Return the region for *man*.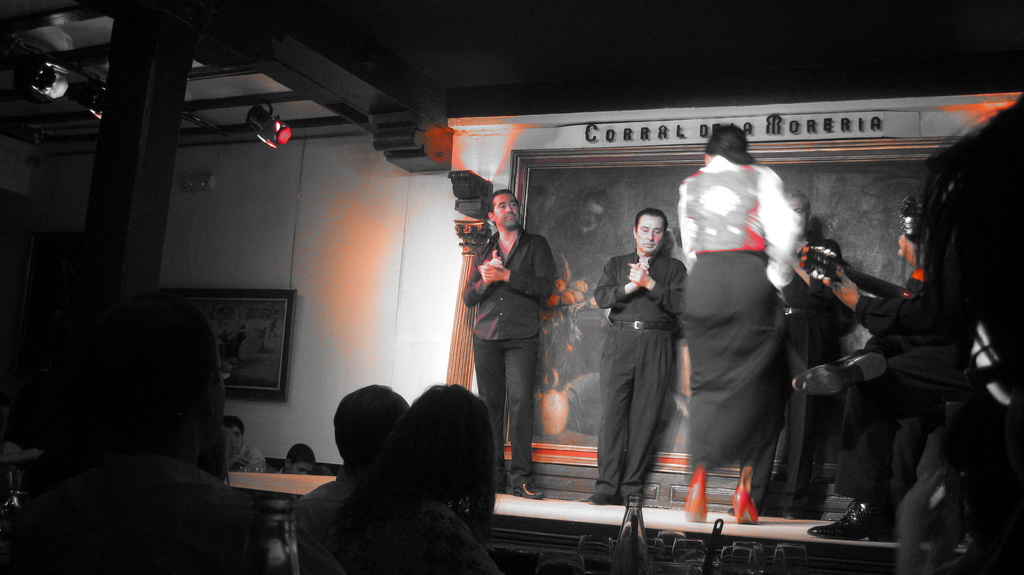
[x1=225, y1=421, x2=268, y2=474].
